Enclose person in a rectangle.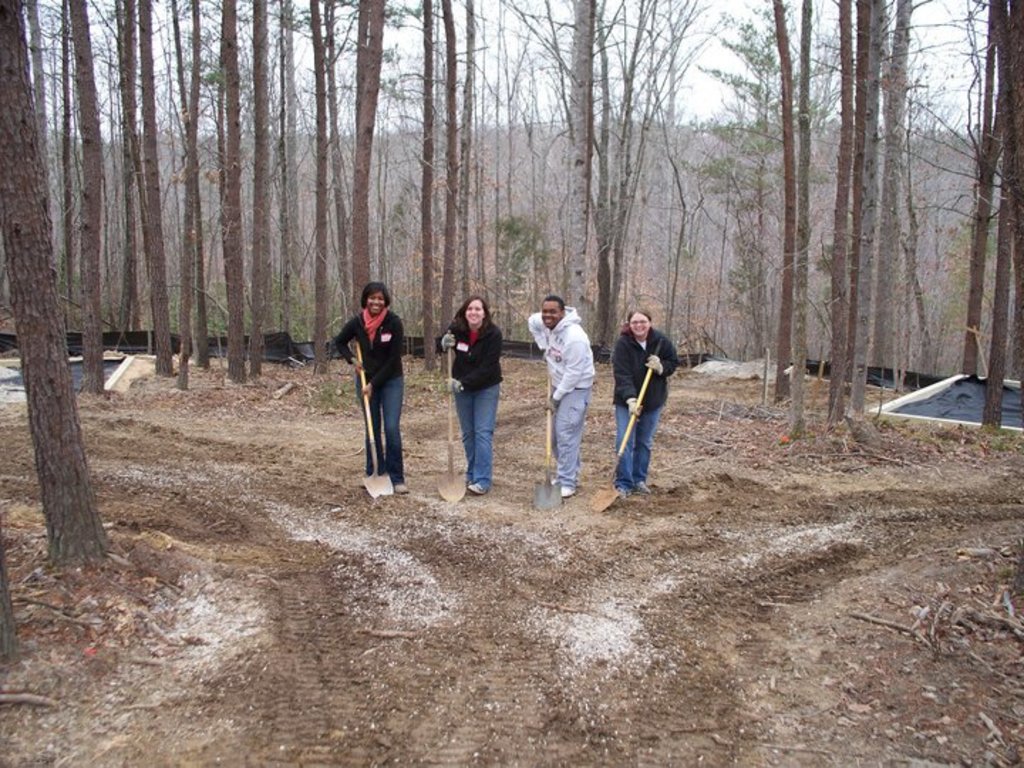
612/307/680/499.
